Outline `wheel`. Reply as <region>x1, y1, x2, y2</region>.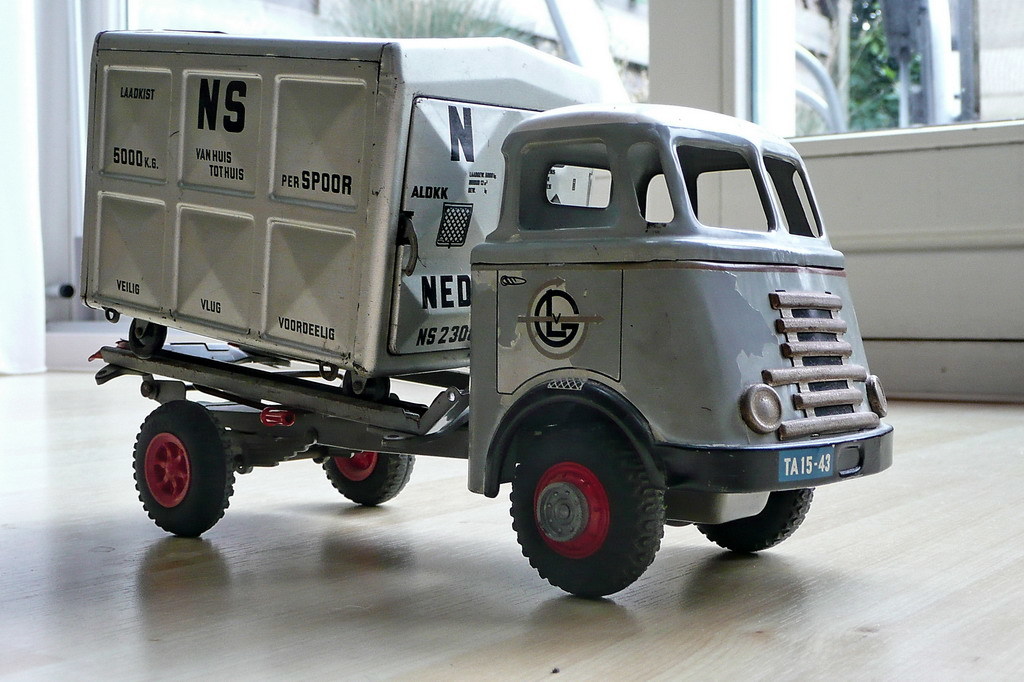
<region>317, 450, 413, 507</region>.
